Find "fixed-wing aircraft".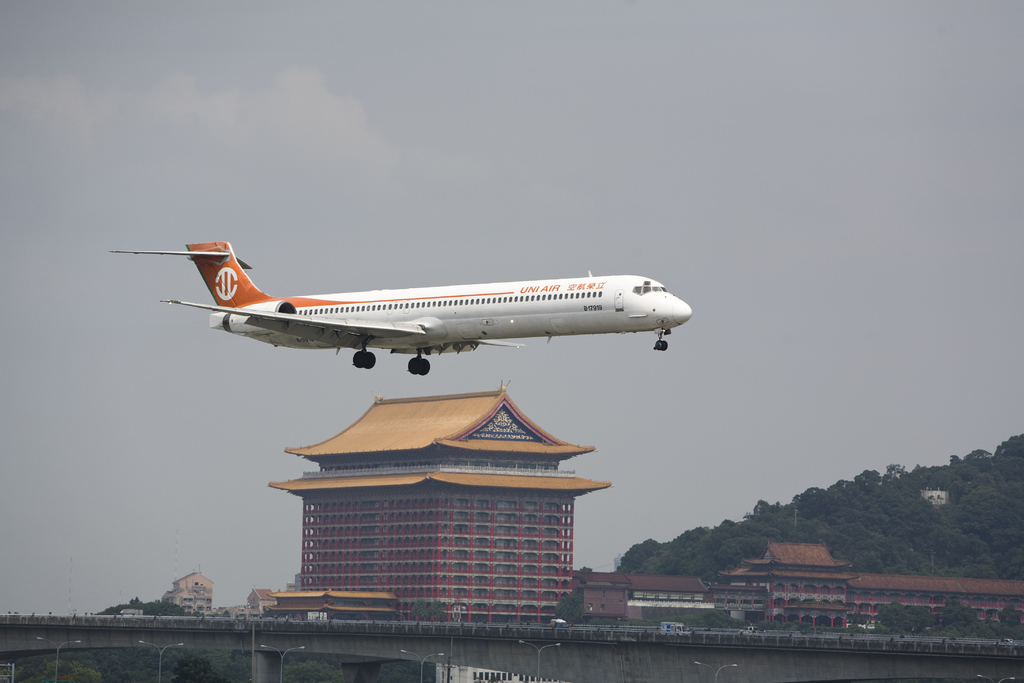
Rect(109, 239, 692, 375).
